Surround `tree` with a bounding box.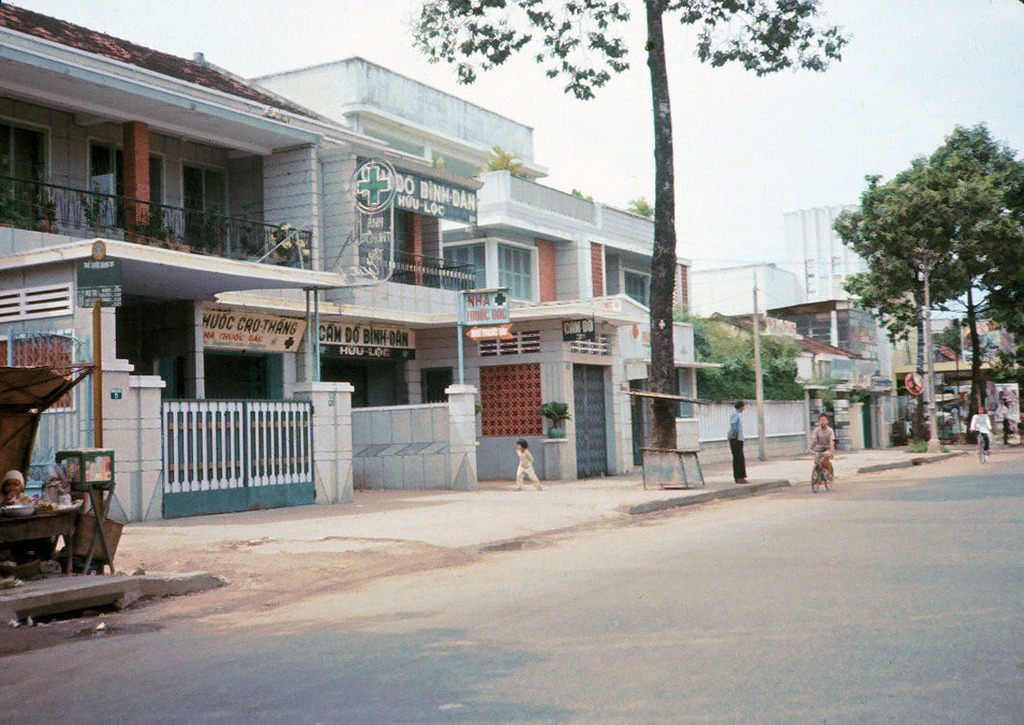
(x1=409, y1=0, x2=847, y2=447).
